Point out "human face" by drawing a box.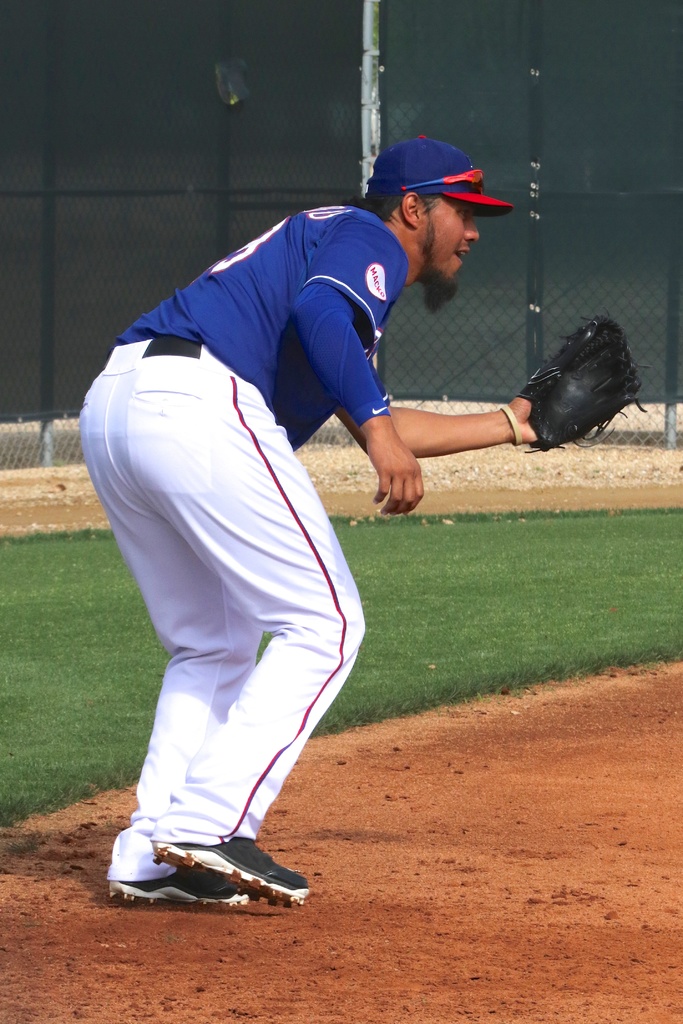
pyautogui.locateOnScreen(422, 192, 478, 316).
